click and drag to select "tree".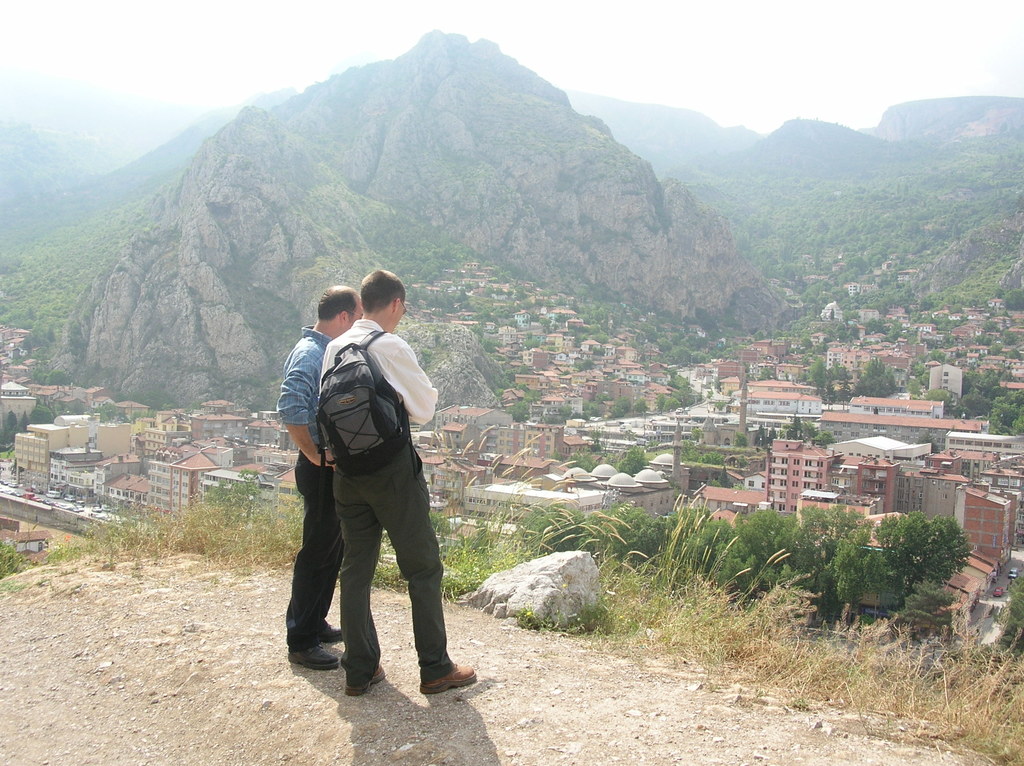
Selection: rect(830, 509, 971, 616).
